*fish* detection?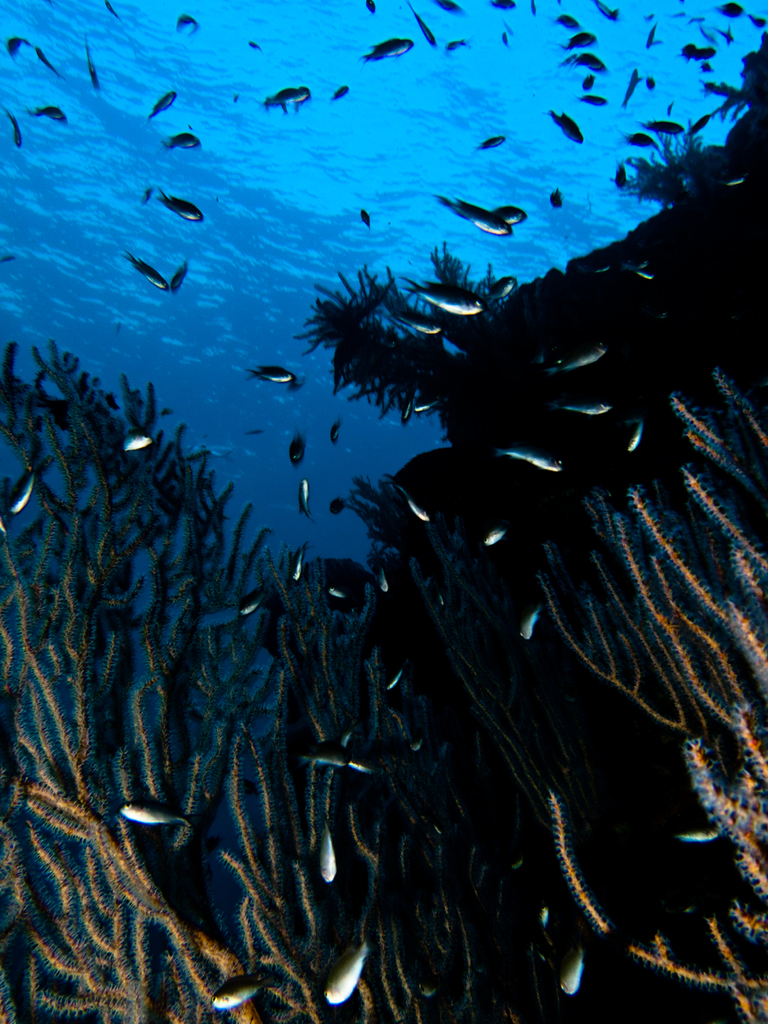
bbox=(247, 359, 300, 385)
